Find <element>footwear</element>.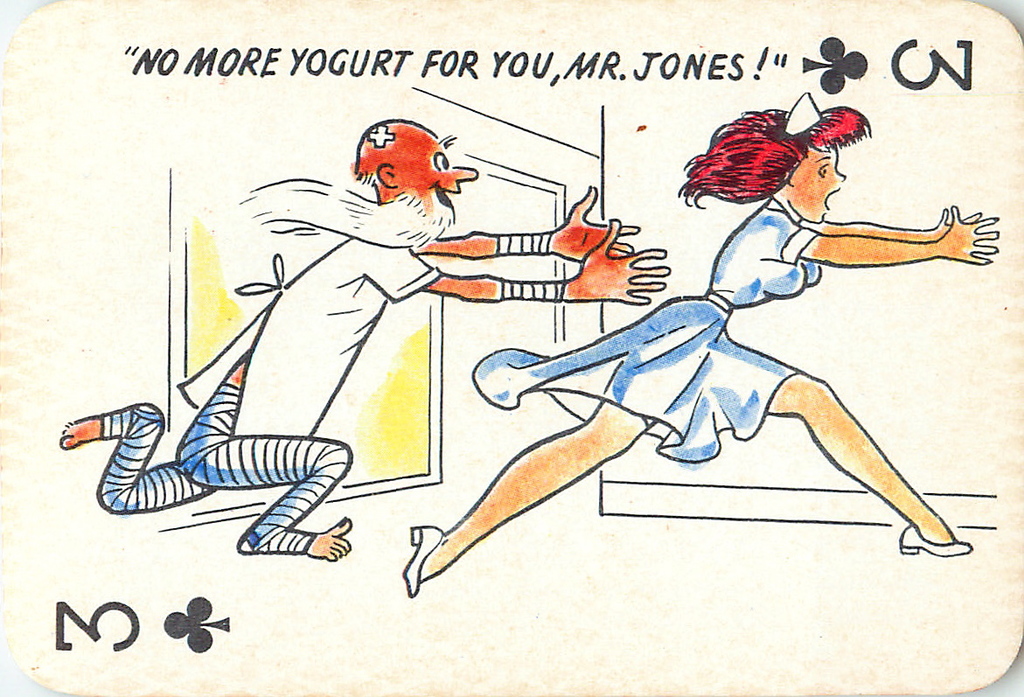
<bbox>401, 526, 443, 598</bbox>.
